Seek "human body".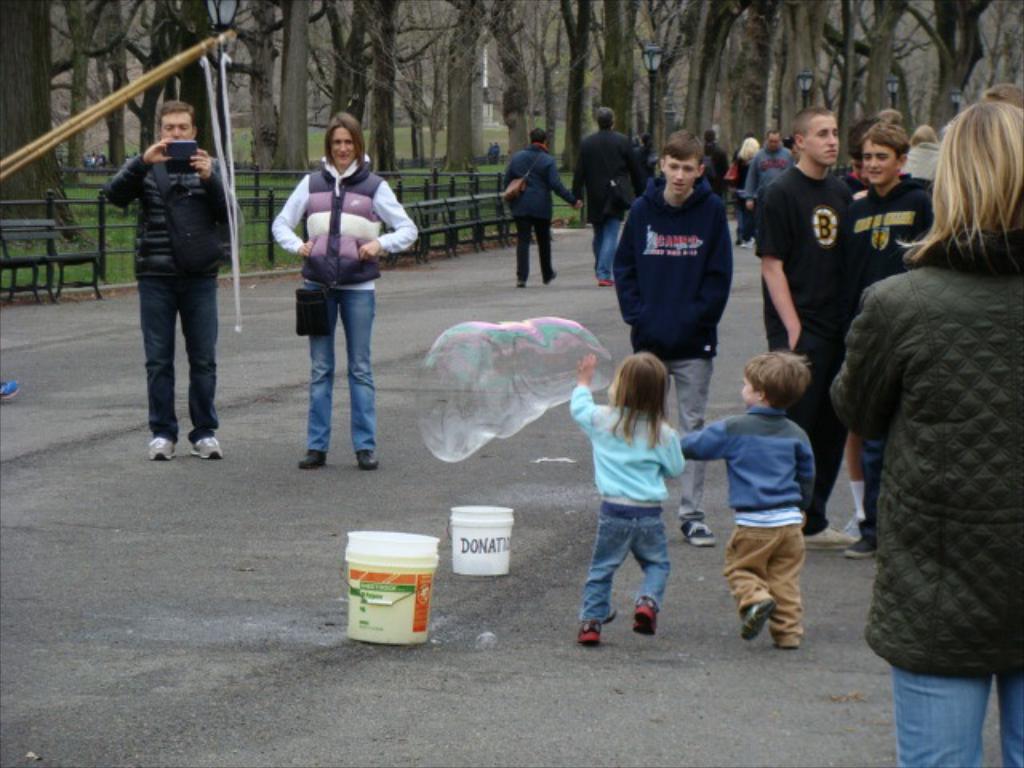
270 109 419 475.
